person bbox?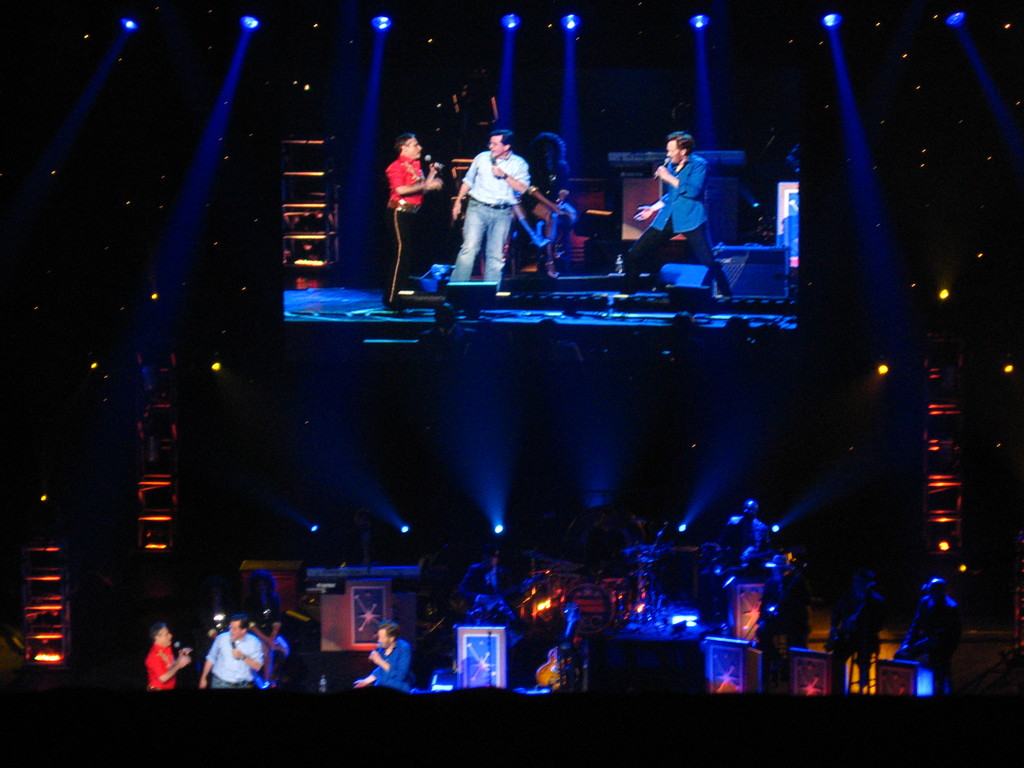
detection(244, 573, 289, 684)
